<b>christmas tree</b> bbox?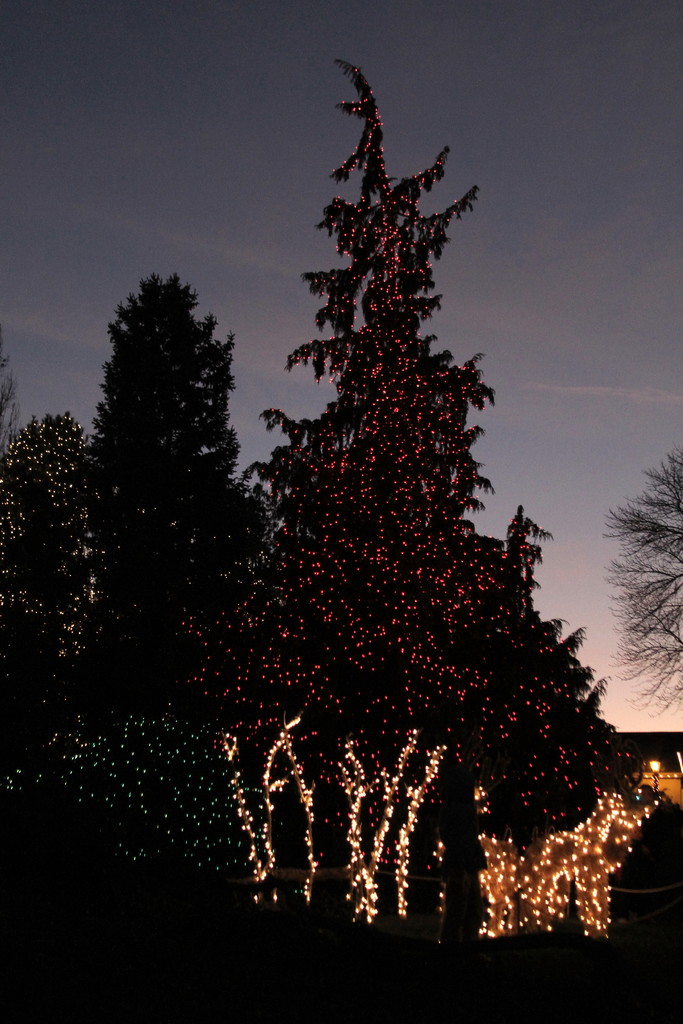
BBox(0, 406, 110, 749)
